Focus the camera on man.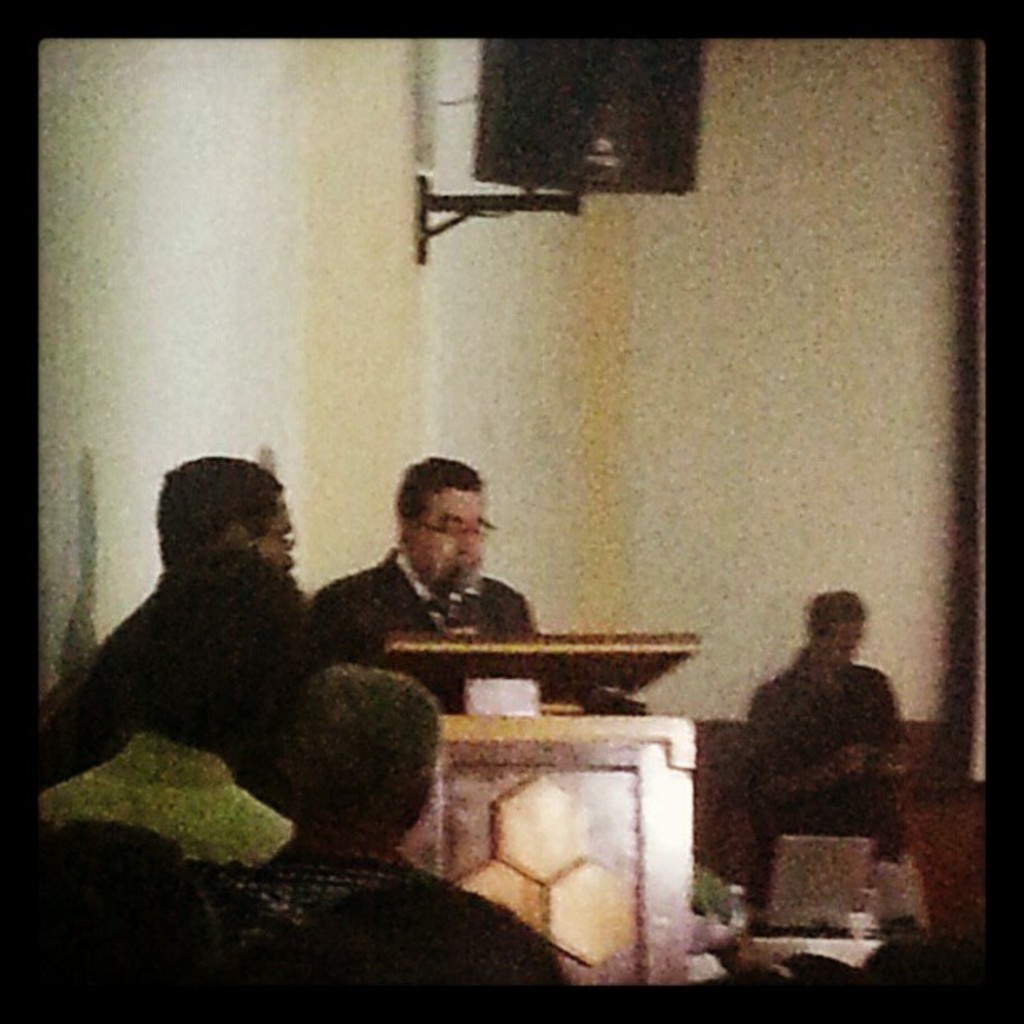
Focus region: pyautogui.locateOnScreen(730, 591, 942, 927).
